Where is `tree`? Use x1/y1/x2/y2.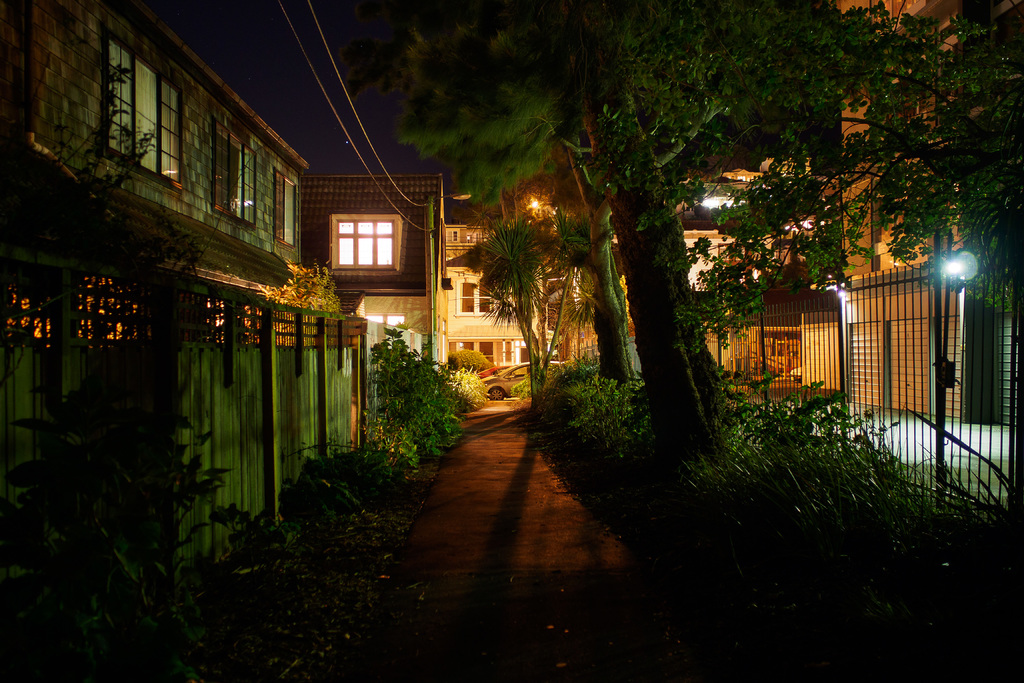
321/0/717/479.
